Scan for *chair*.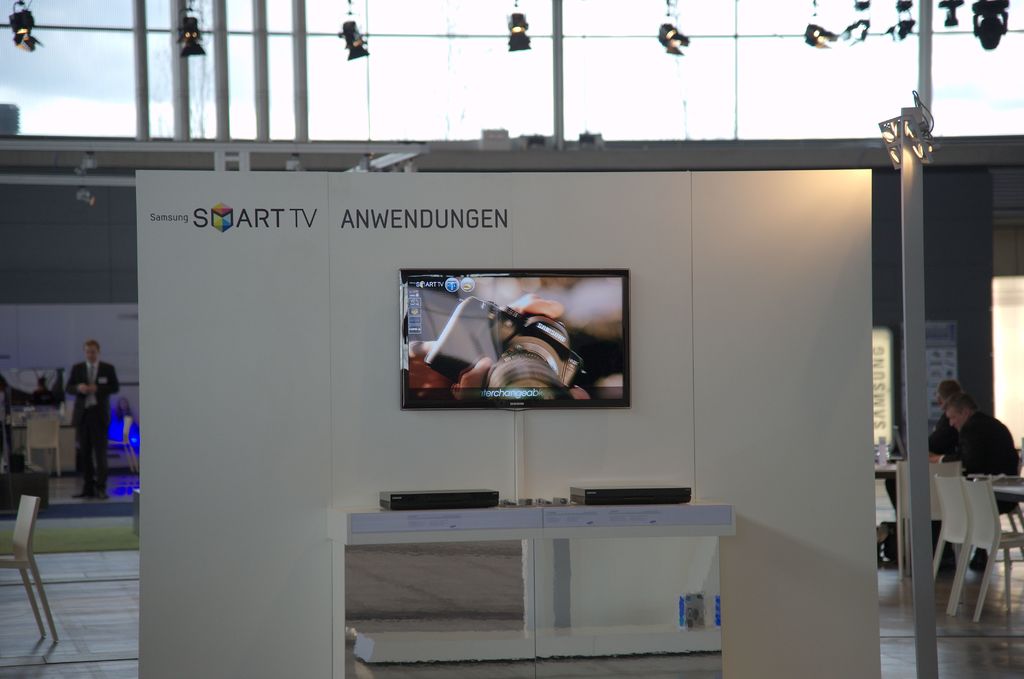
Scan result: [899,459,967,584].
